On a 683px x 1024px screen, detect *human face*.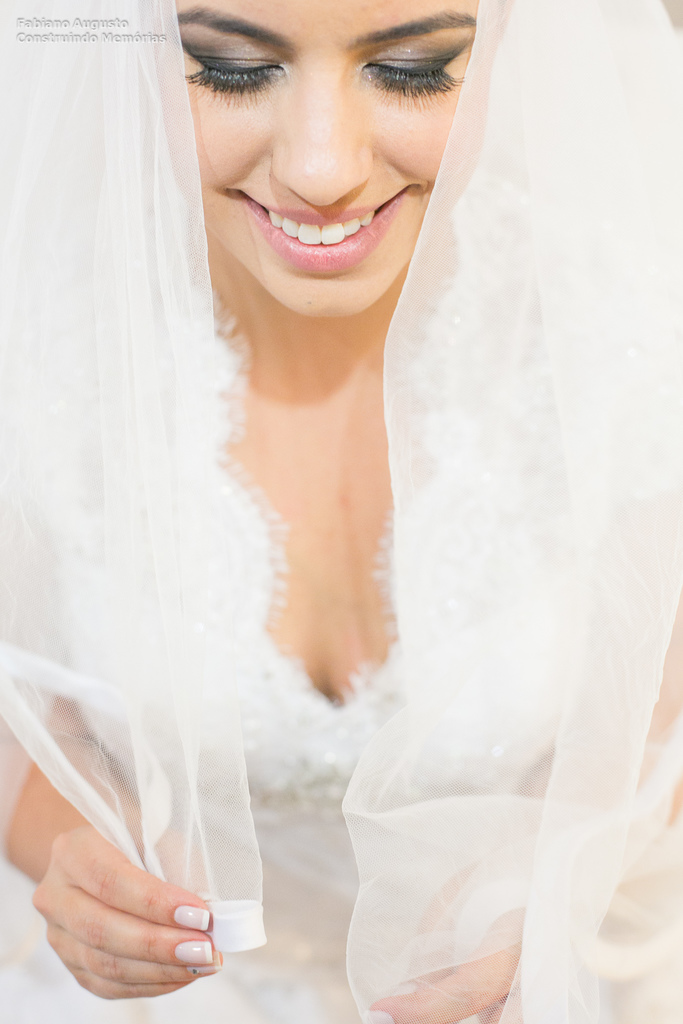
bbox(145, 0, 513, 314).
